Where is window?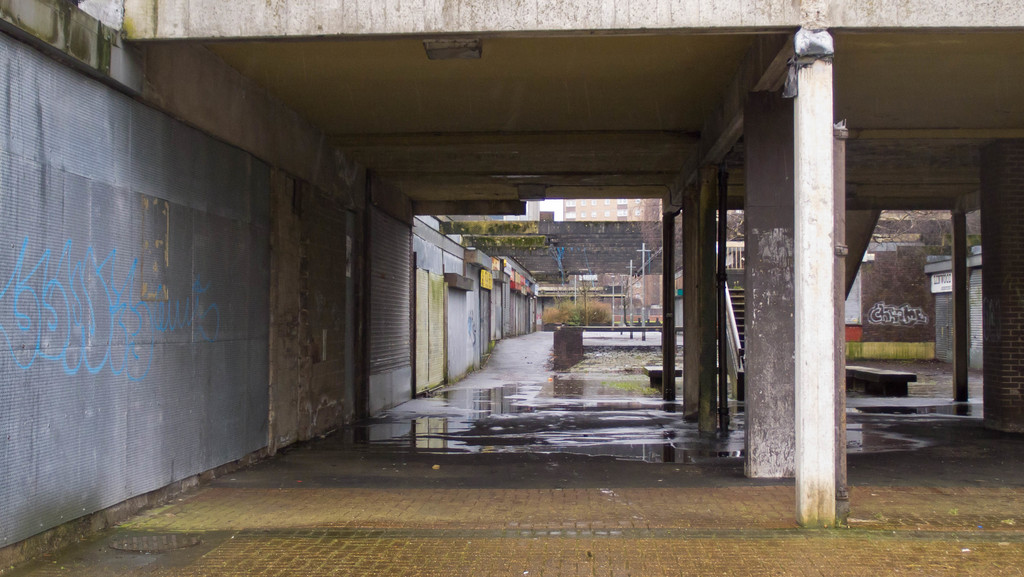
{"left": 615, "top": 209, "right": 626, "bottom": 215}.
